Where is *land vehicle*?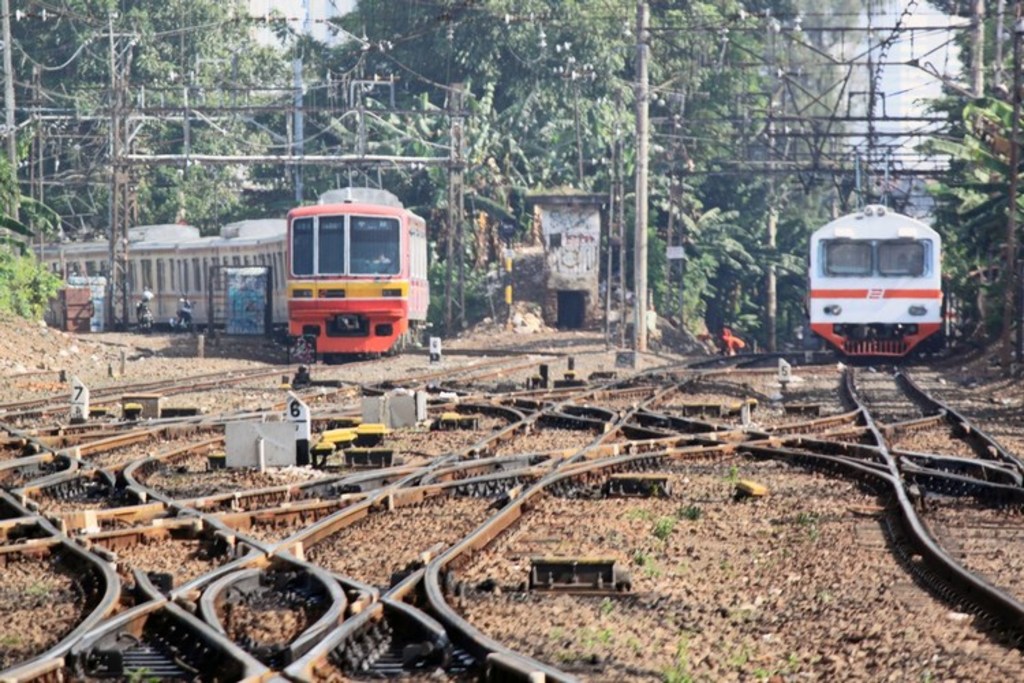
select_region(31, 180, 431, 363).
